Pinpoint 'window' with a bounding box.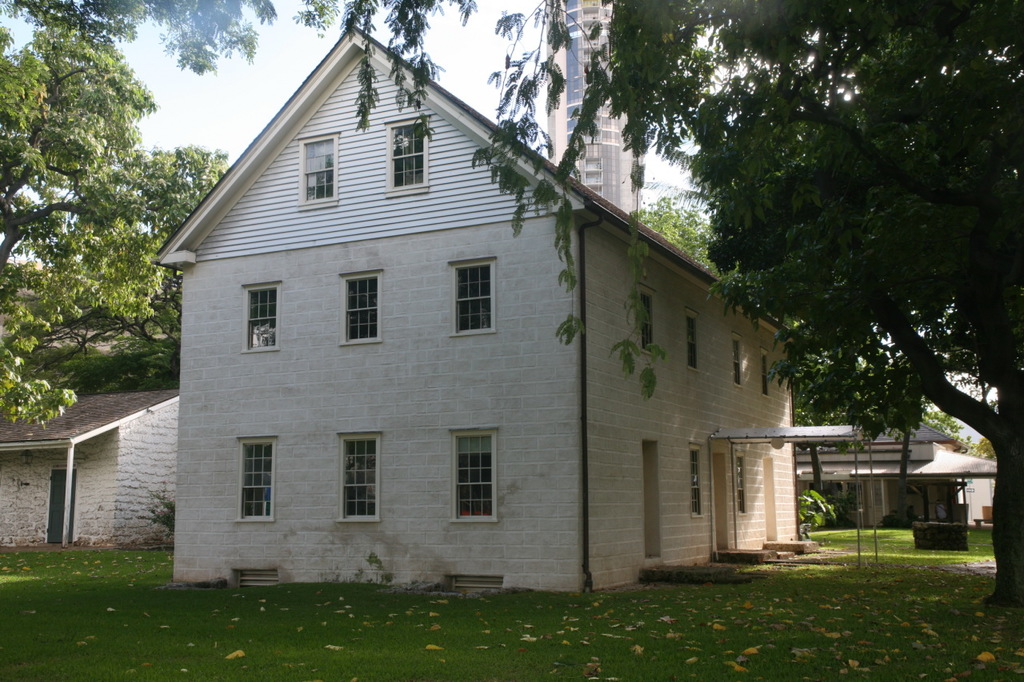
x1=686, y1=441, x2=706, y2=519.
